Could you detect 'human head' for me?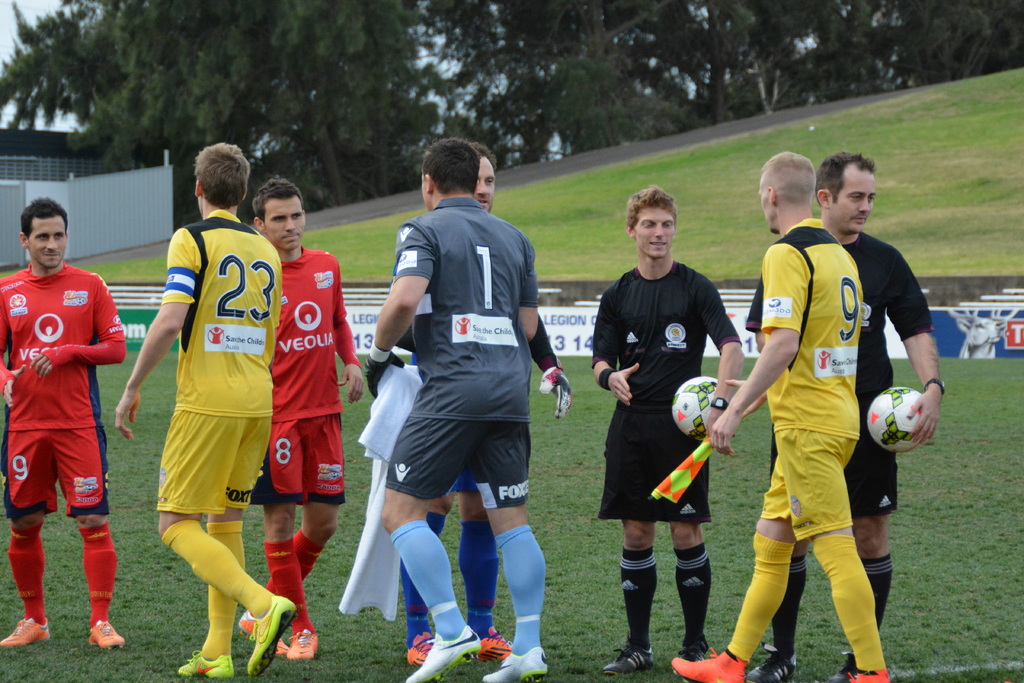
Detection result: region(195, 139, 250, 210).
